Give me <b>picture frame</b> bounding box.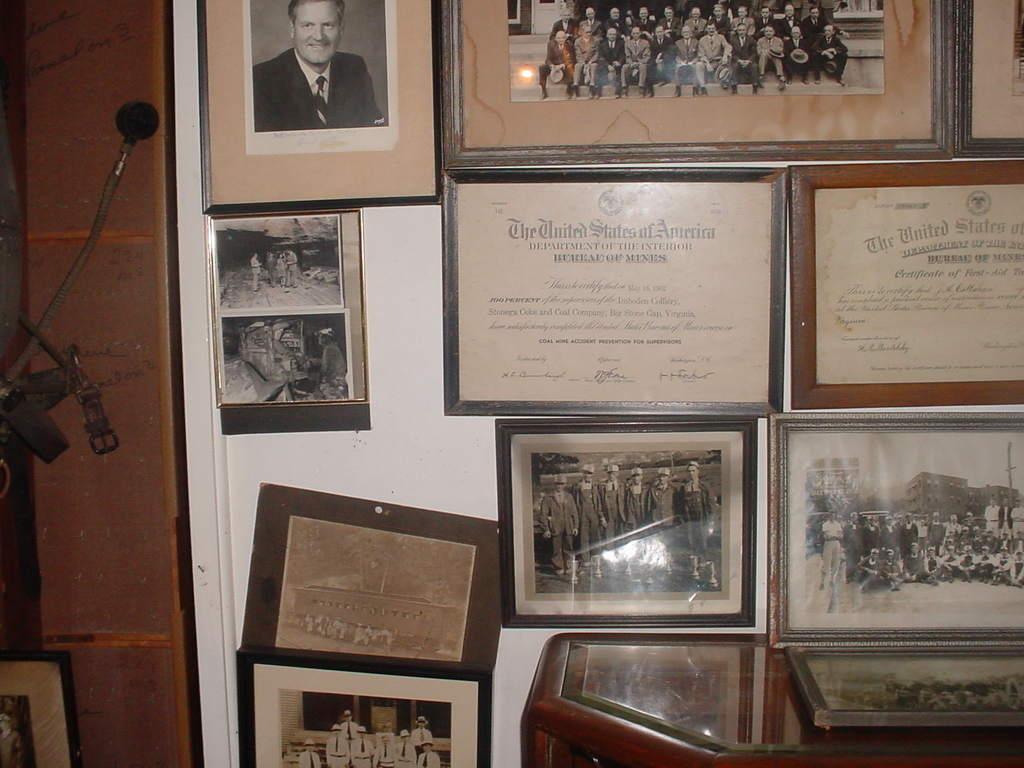
198, 0, 440, 213.
